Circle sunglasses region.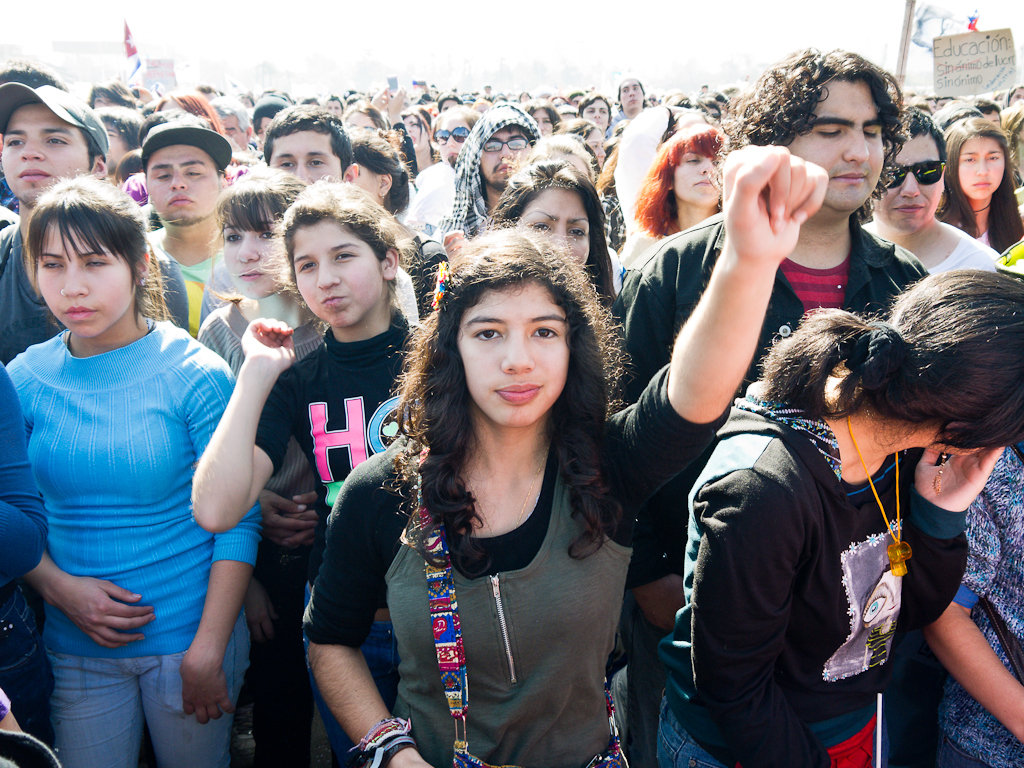
Region: {"left": 877, "top": 158, "right": 948, "bottom": 190}.
